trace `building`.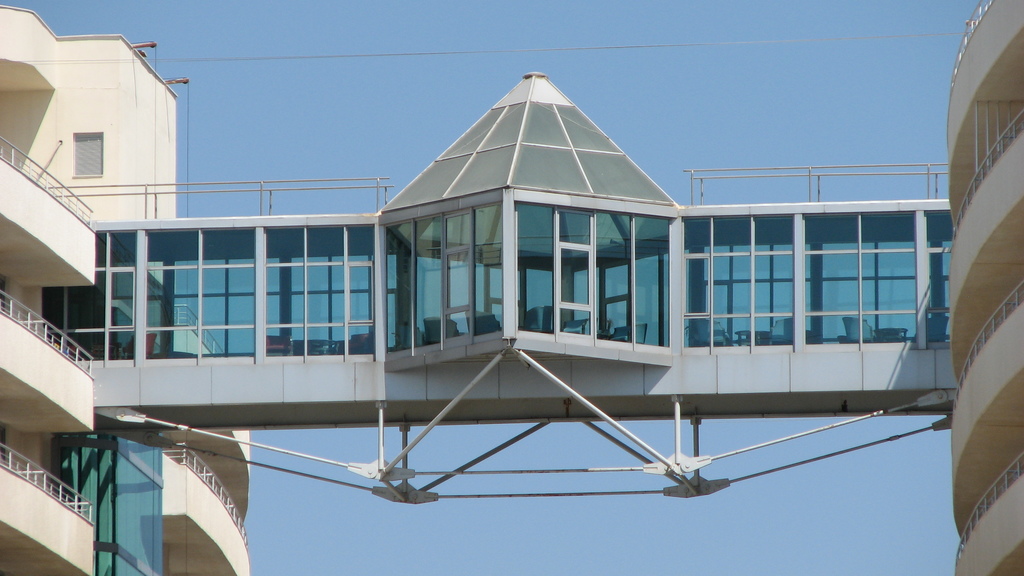
Traced to (x1=0, y1=0, x2=1023, y2=575).
